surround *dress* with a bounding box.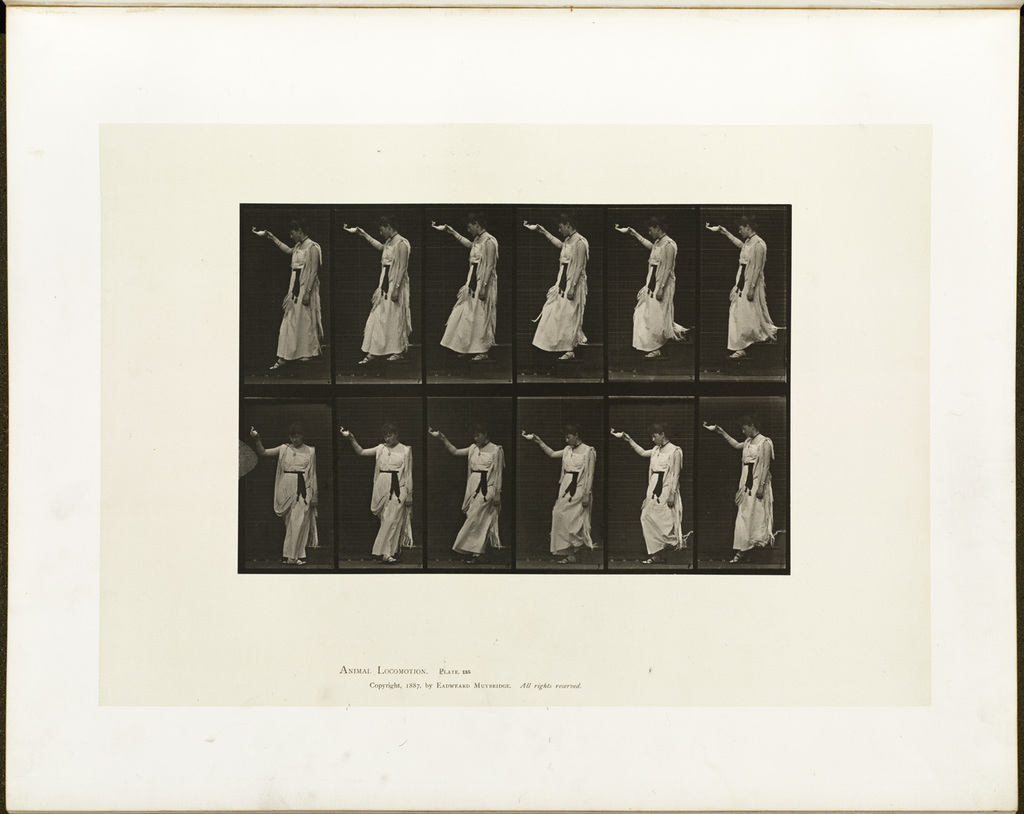
638 448 692 555.
